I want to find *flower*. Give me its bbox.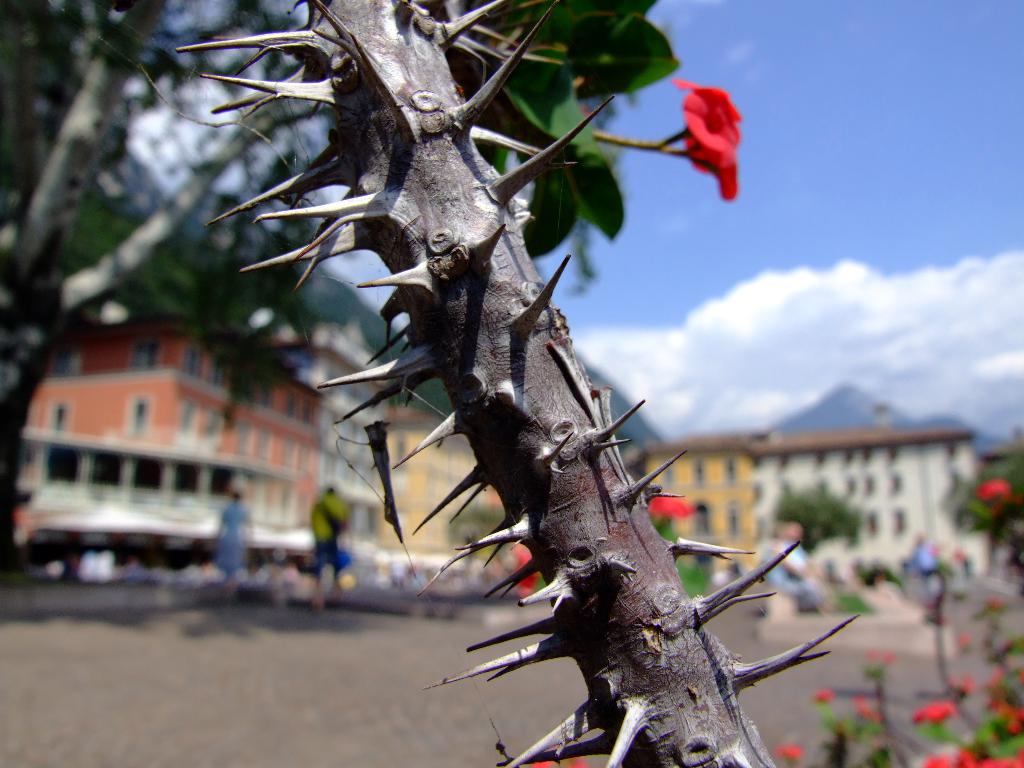
locate(655, 486, 691, 522).
